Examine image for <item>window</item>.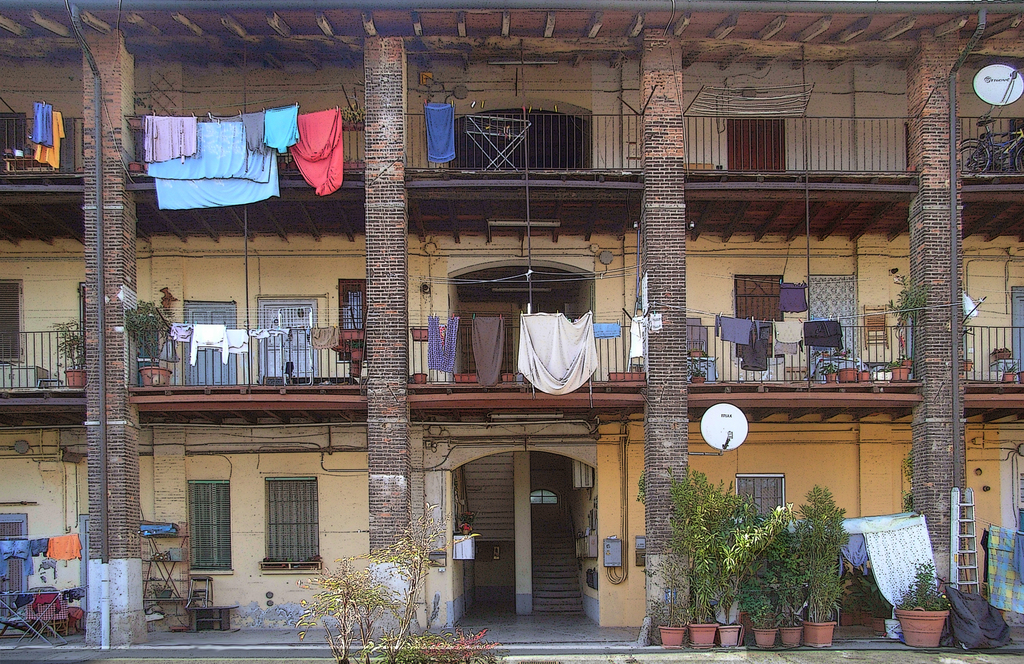
Examination result: detection(0, 514, 29, 622).
